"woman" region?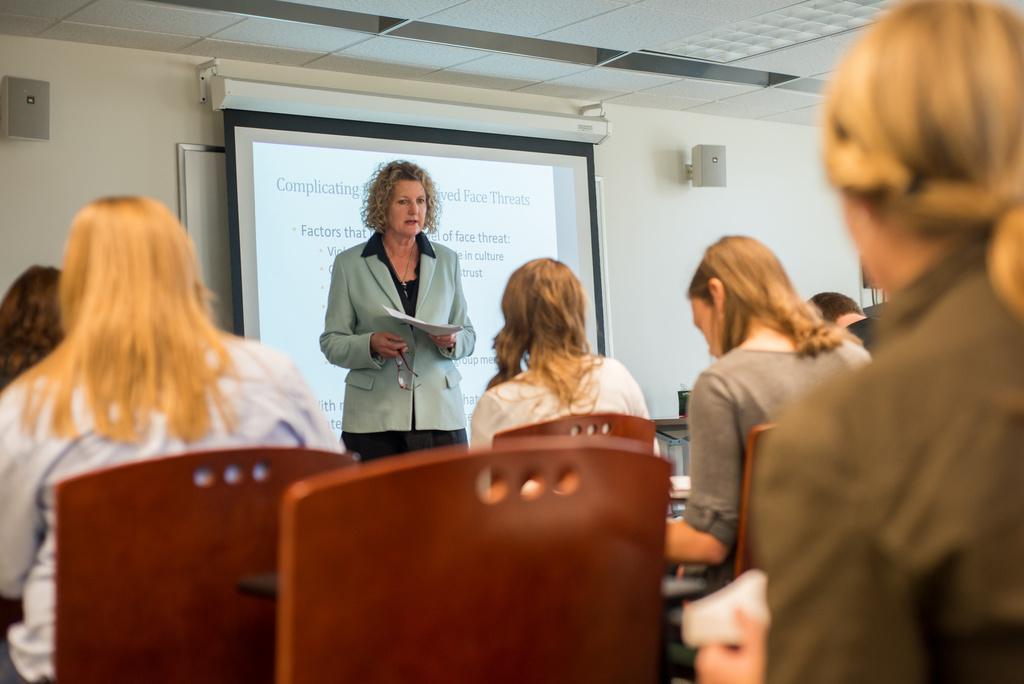
<bbox>671, 233, 878, 591</bbox>
